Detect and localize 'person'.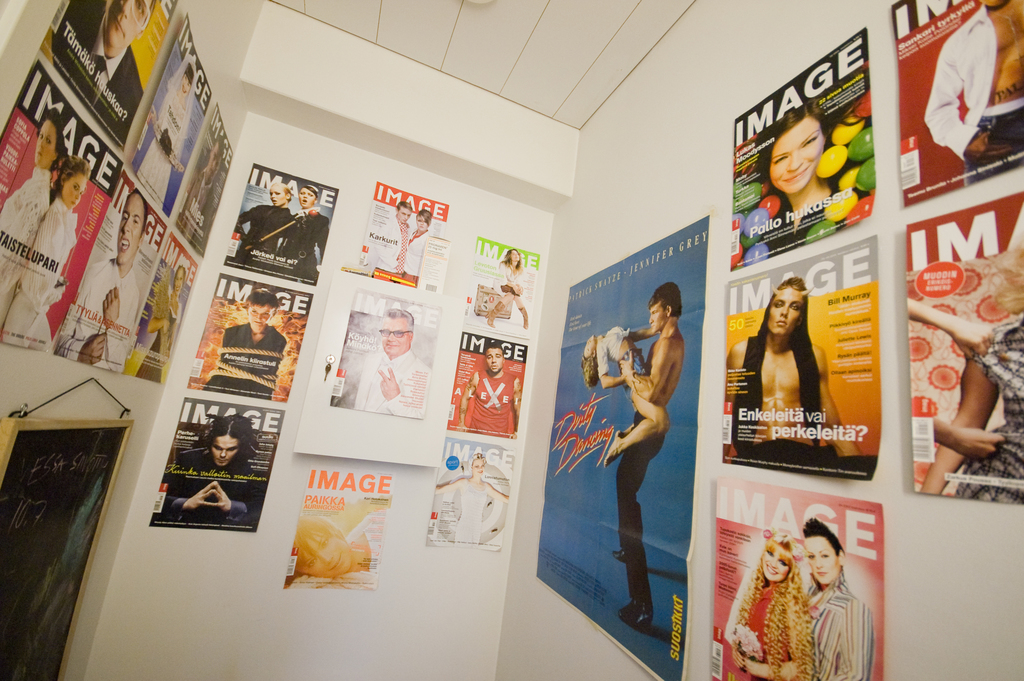
Localized at [left=919, top=254, right=1023, bottom=507].
